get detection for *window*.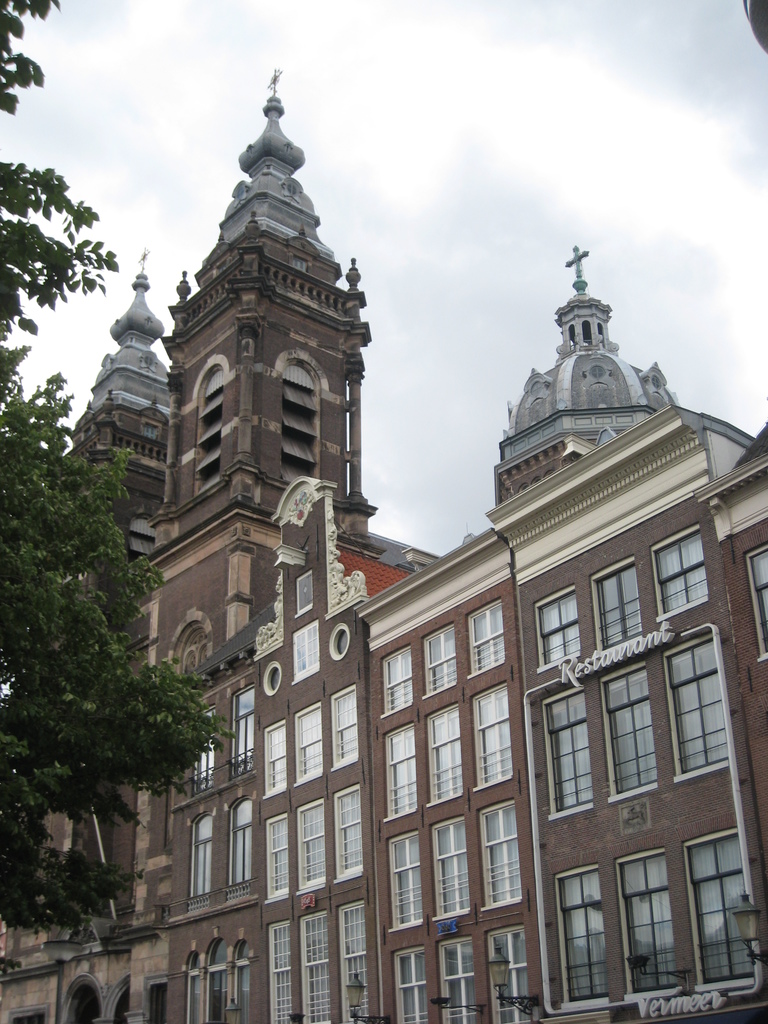
Detection: (x1=486, y1=927, x2=535, y2=1023).
